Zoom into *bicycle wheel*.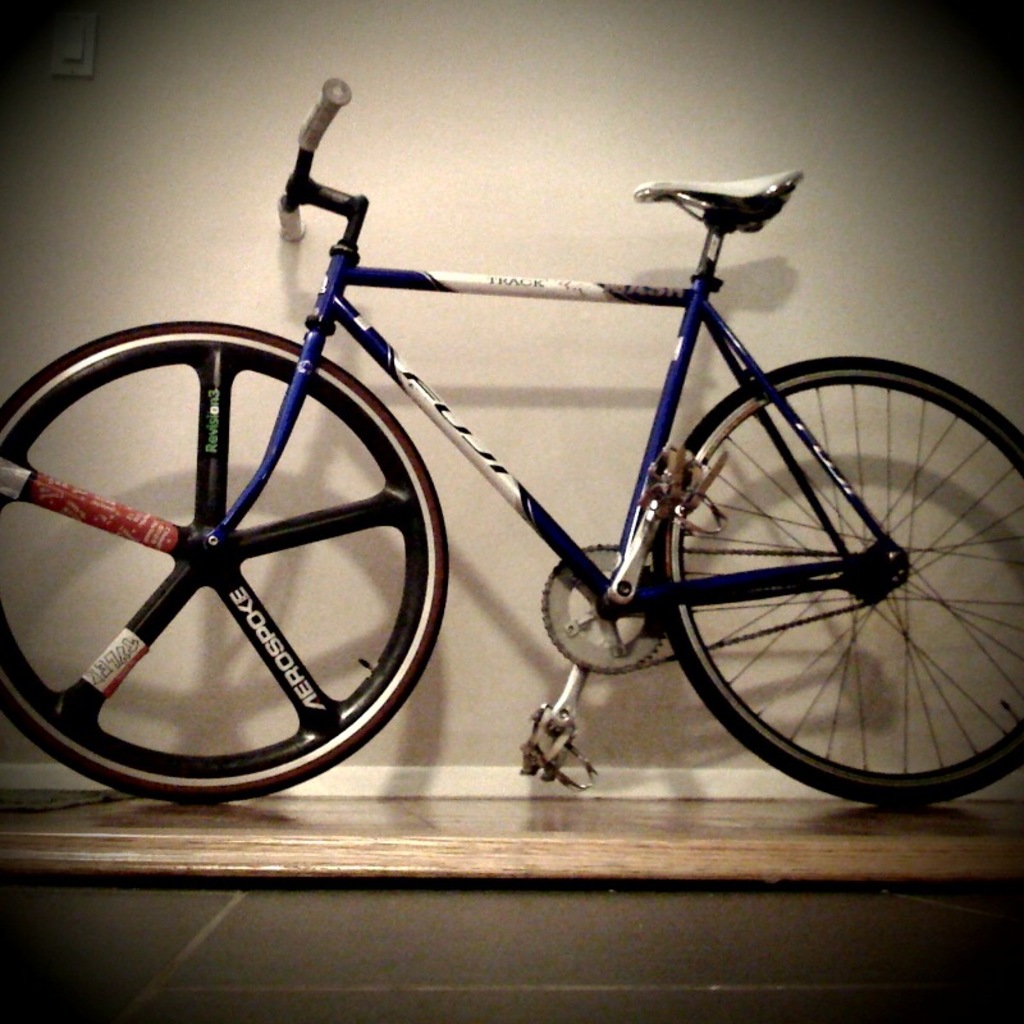
Zoom target: {"left": 0, "top": 317, "right": 451, "bottom": 804}.
